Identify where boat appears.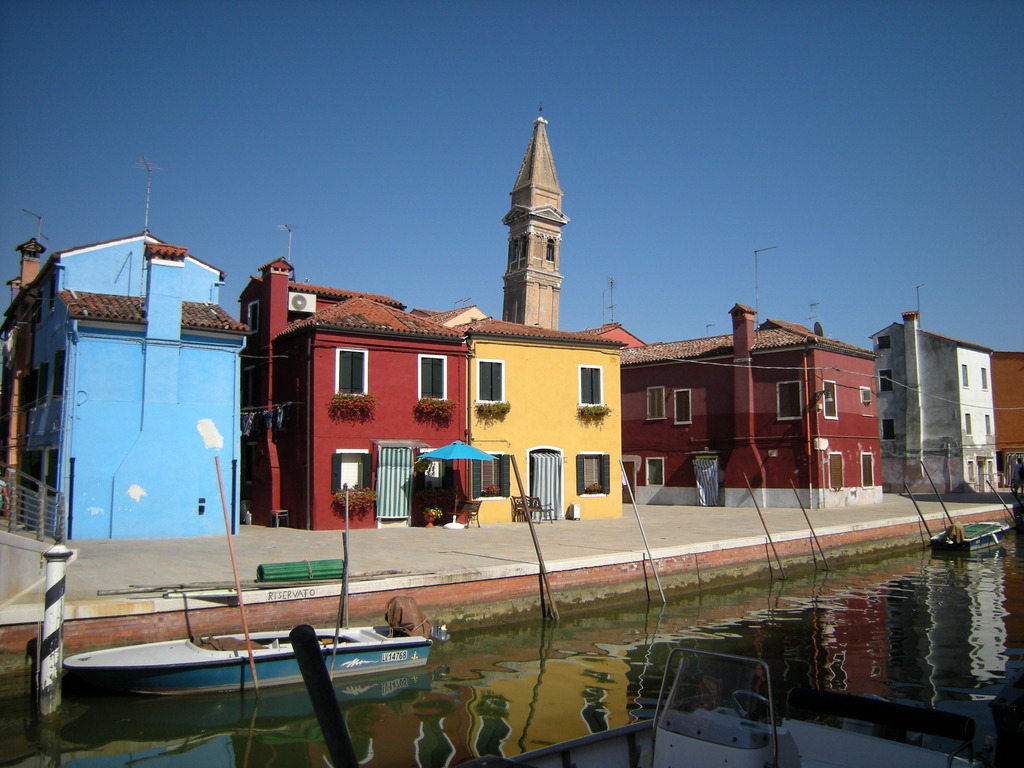
Appears at detection(930, 516, 1010, 553).
